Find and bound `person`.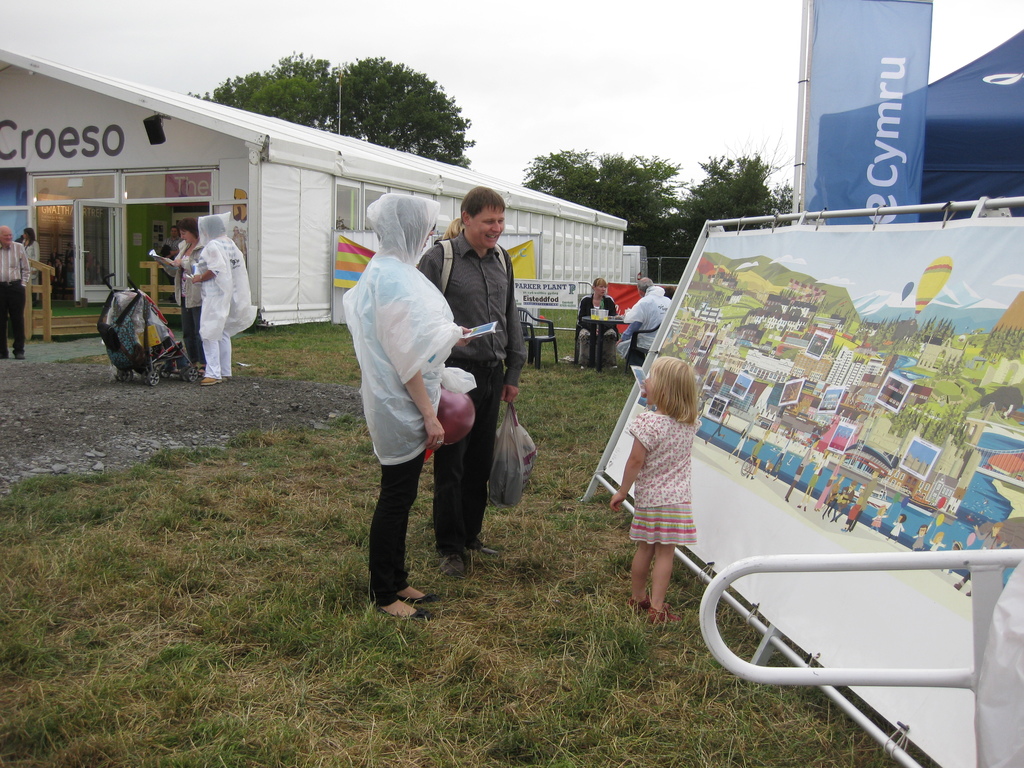
Bound: (50, 250, 63, 288).
